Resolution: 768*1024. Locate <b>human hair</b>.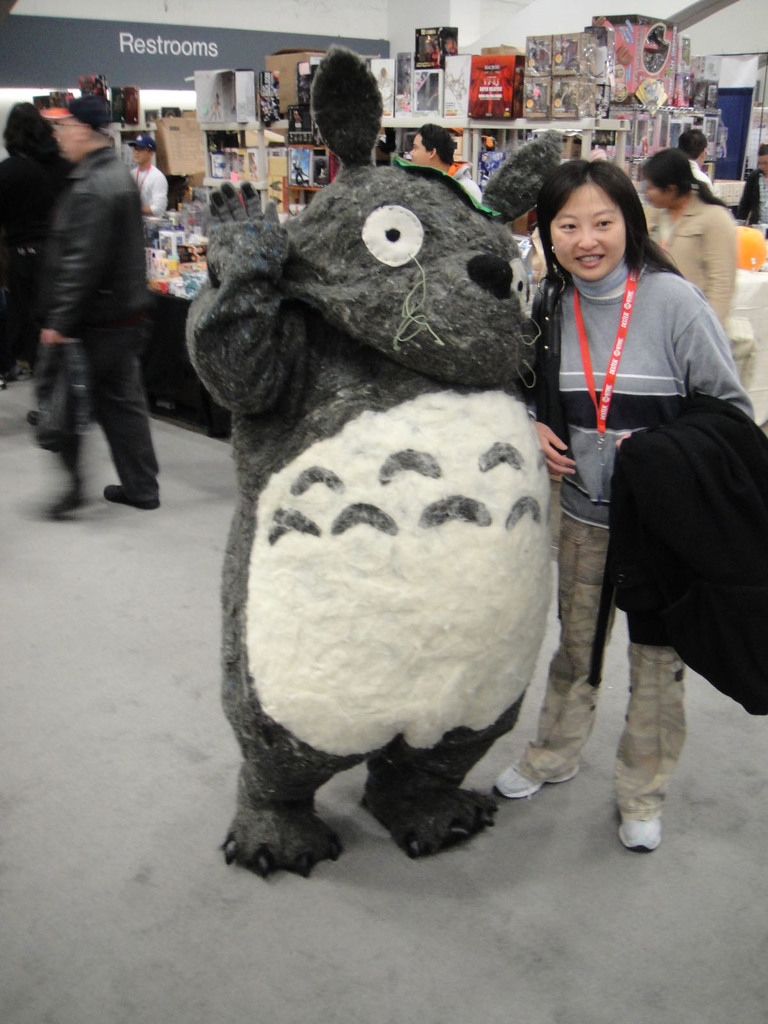
box(420, 123, 458, 173).
